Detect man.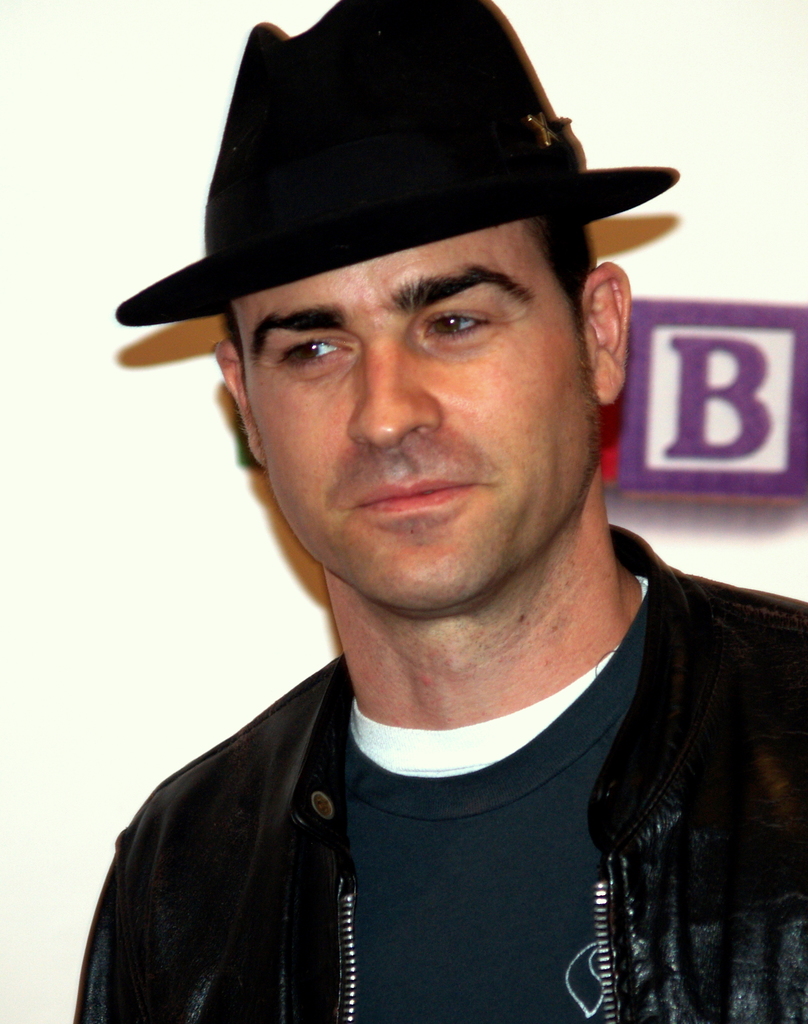
Detected at 68:0:807:1023.
